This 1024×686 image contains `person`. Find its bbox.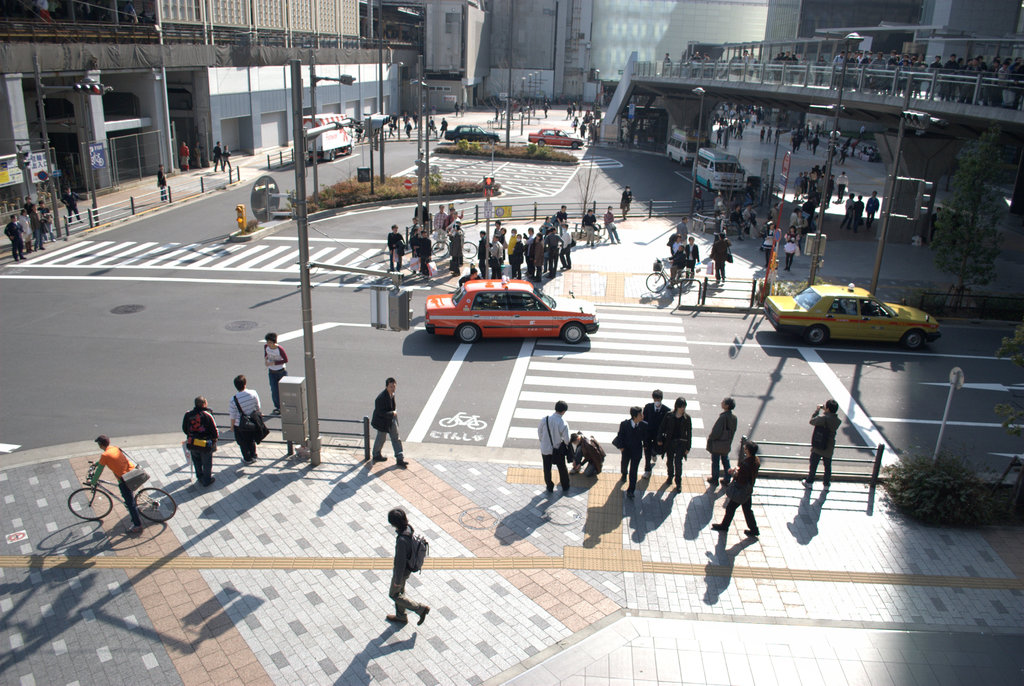
locate(584, 212, 594, 241).
